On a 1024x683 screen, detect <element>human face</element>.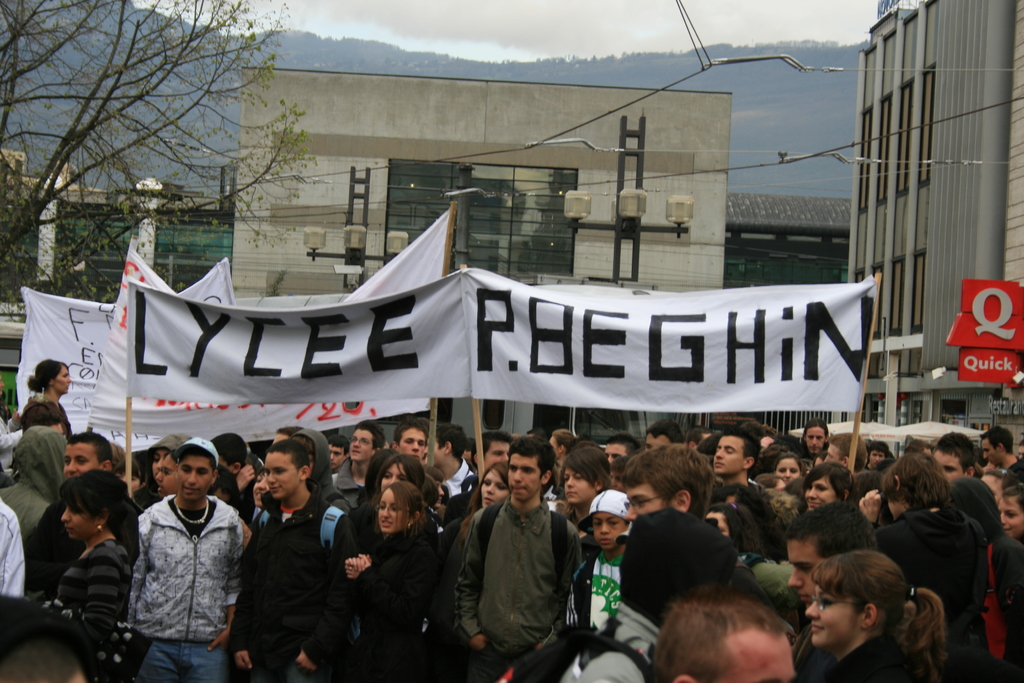
159/456/178/497.
